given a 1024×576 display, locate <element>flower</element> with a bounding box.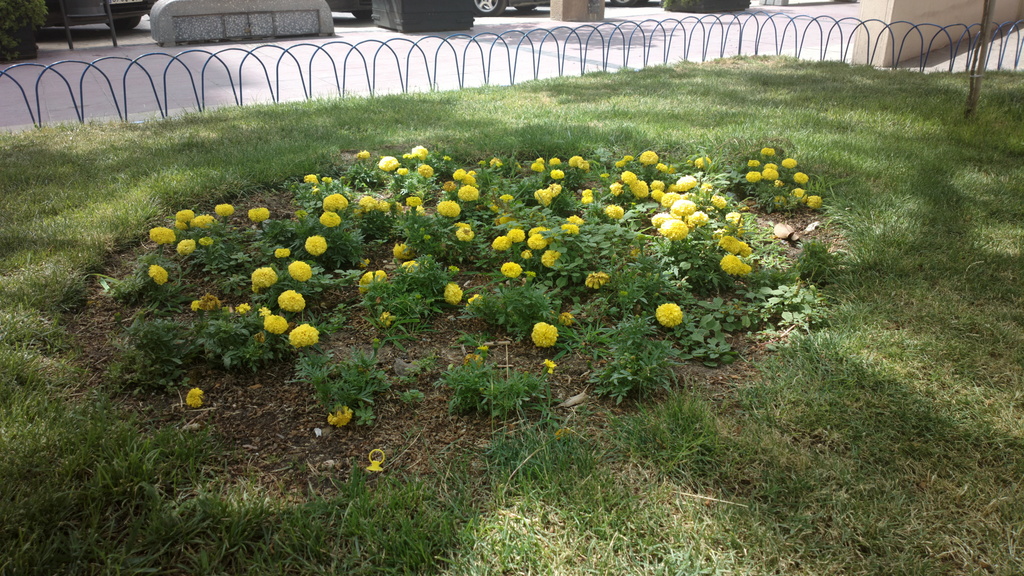
Located: l=174, t=208, r=193, b=218.
